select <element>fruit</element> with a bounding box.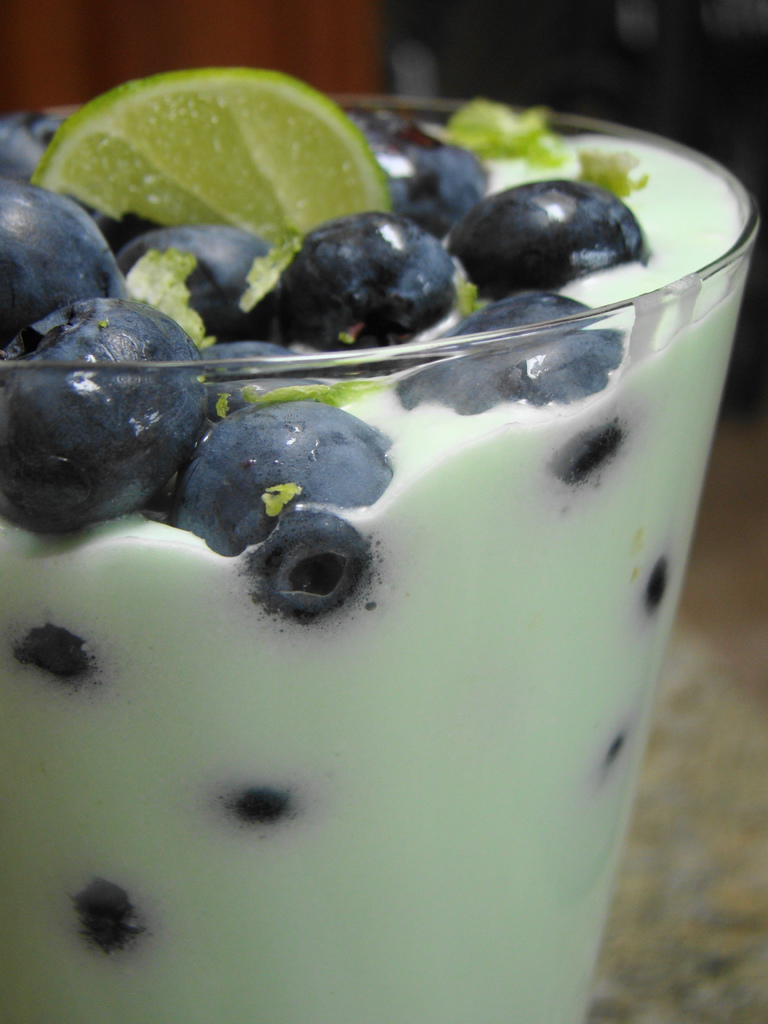
box(457, 173, 646, 298).
